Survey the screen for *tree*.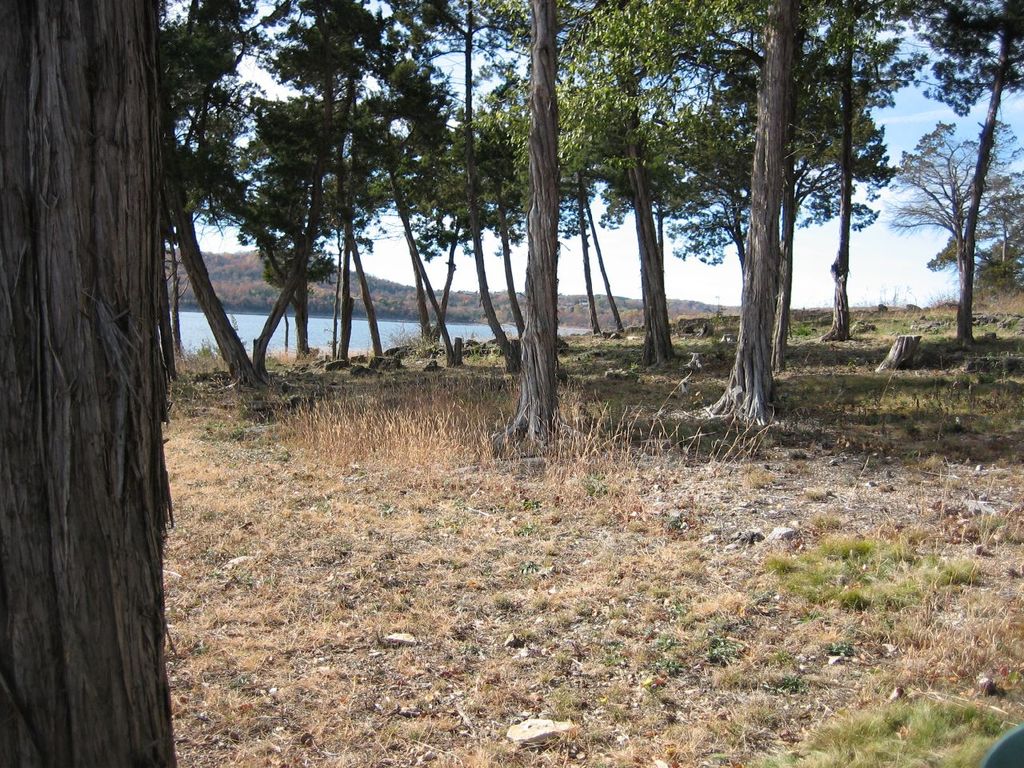
Survey found: 26:42:242:734.
